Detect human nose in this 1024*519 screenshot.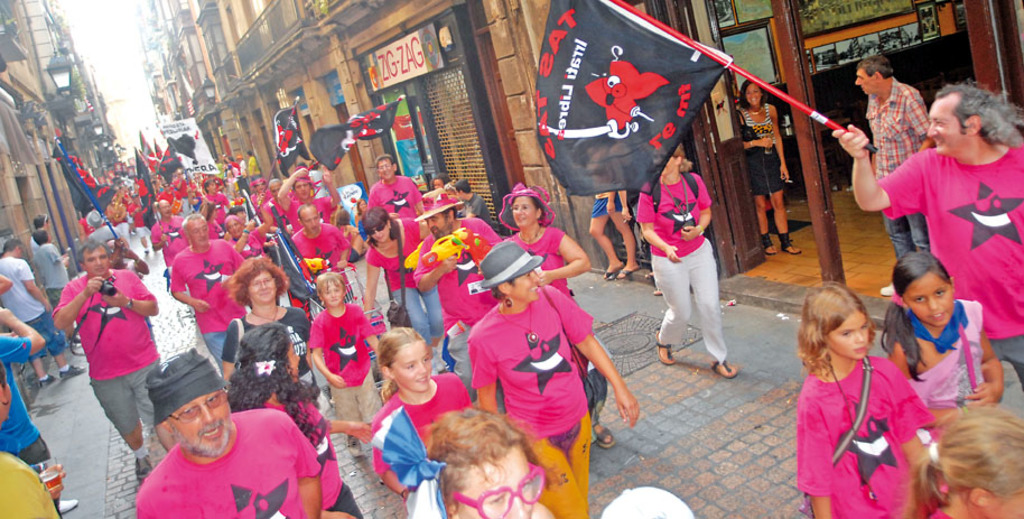
Detection: locate(924, 121, 940, 138).
